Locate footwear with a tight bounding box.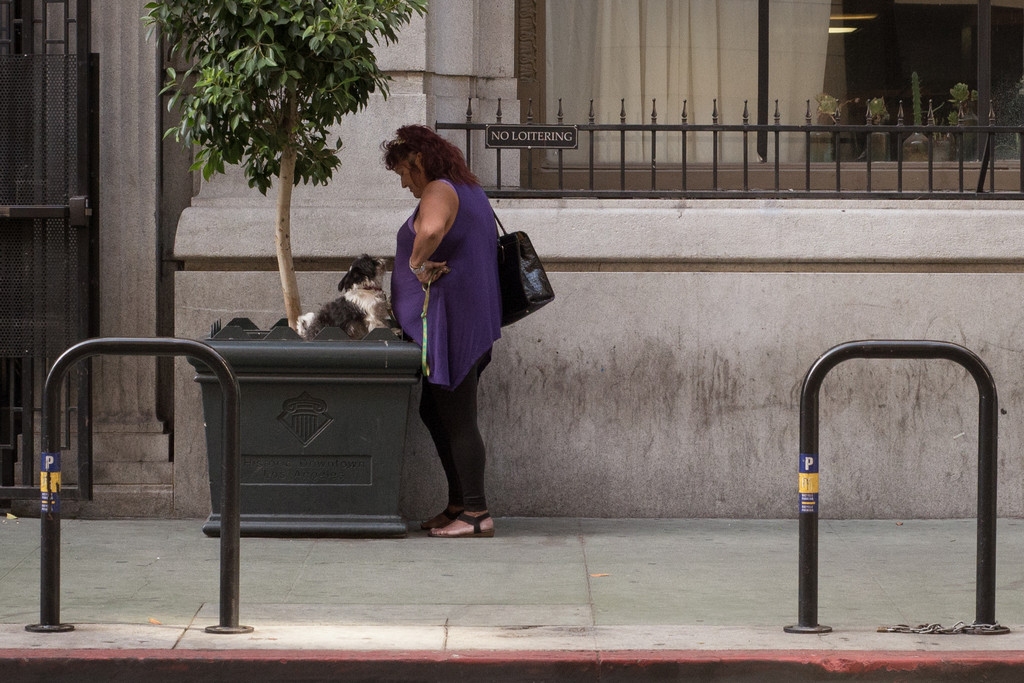
<box>422,486,491,550</box>.
